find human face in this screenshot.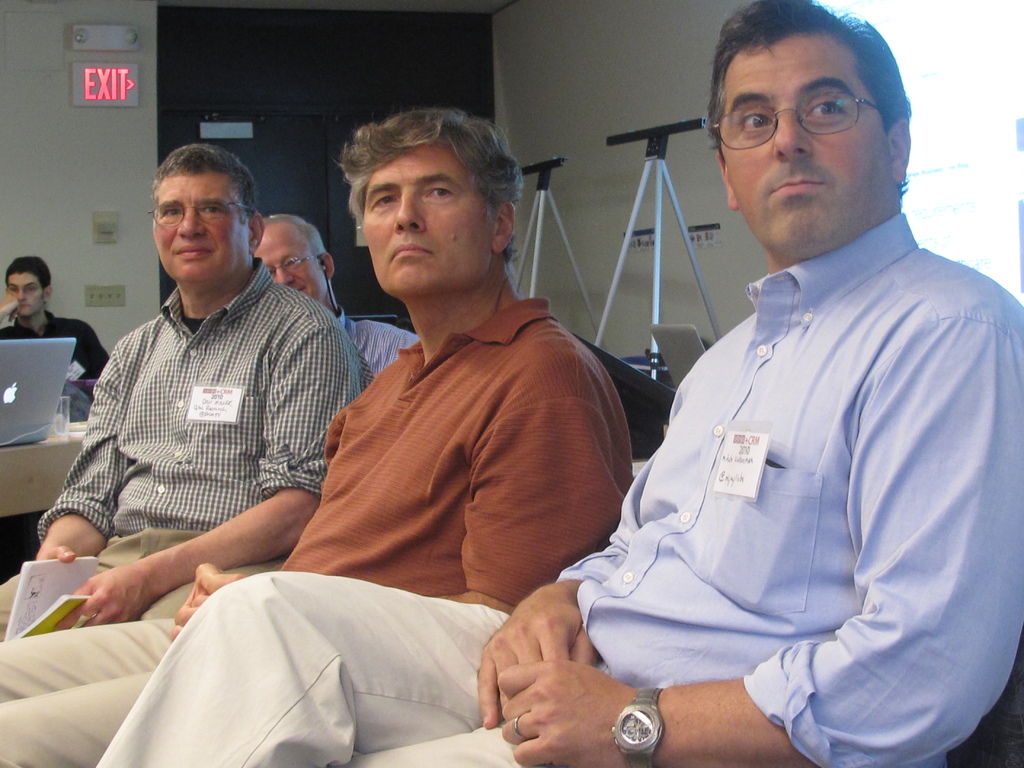
The bounding box for human face is box(8, 271, 44, 315).
